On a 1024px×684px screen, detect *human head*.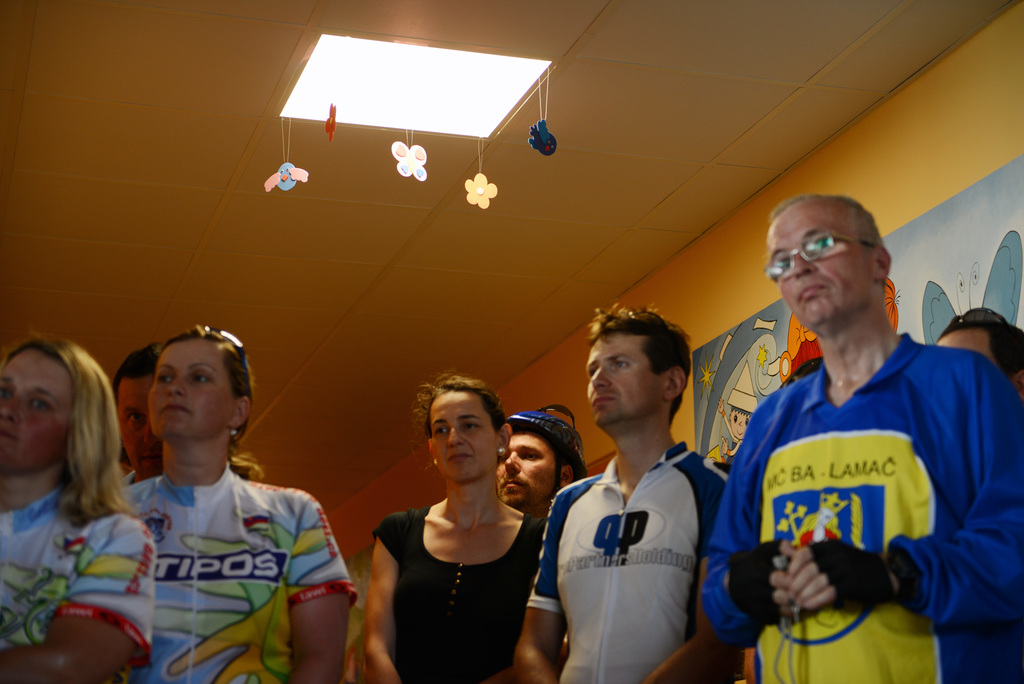
582 316 694 426.
